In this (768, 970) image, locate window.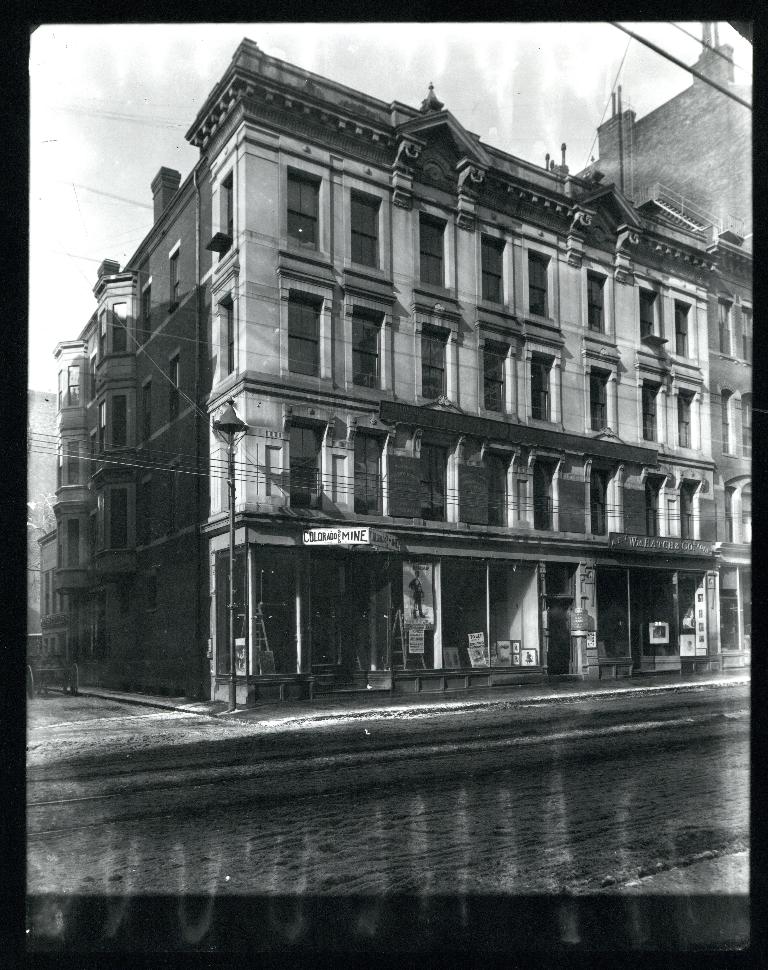
Bounding box: box(529, 352, 556, 420).
